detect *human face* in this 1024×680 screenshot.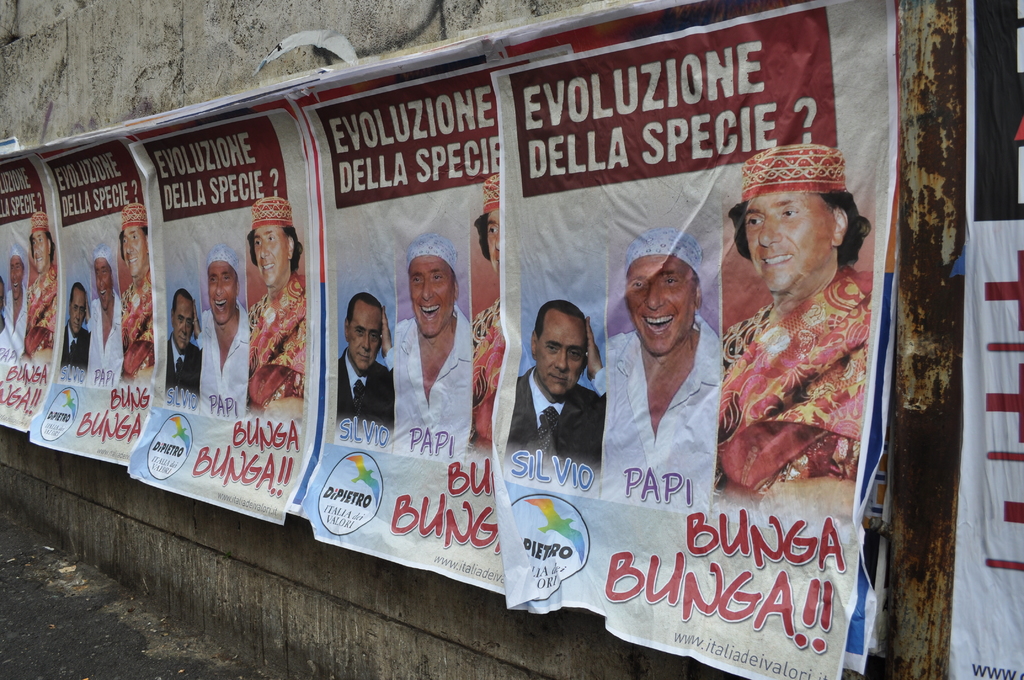
Detection: [x1=124, y1=226, x2=146, y2=277].
